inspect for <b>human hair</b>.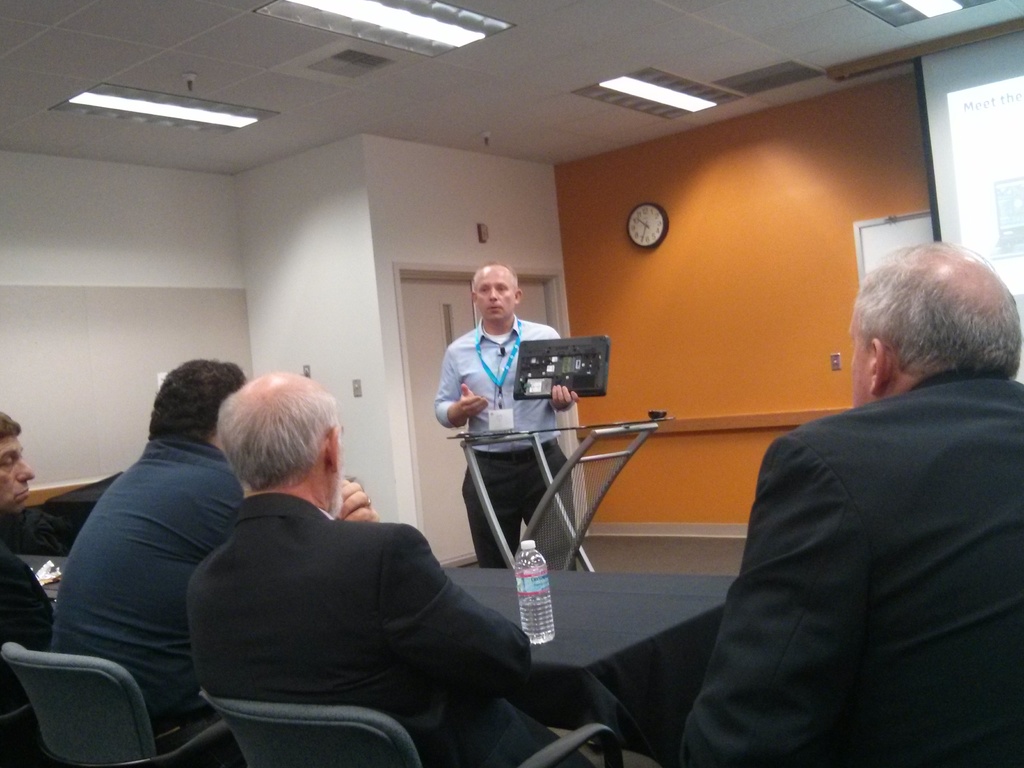
Inspection: bbox=(147, 357, 248, 445).
